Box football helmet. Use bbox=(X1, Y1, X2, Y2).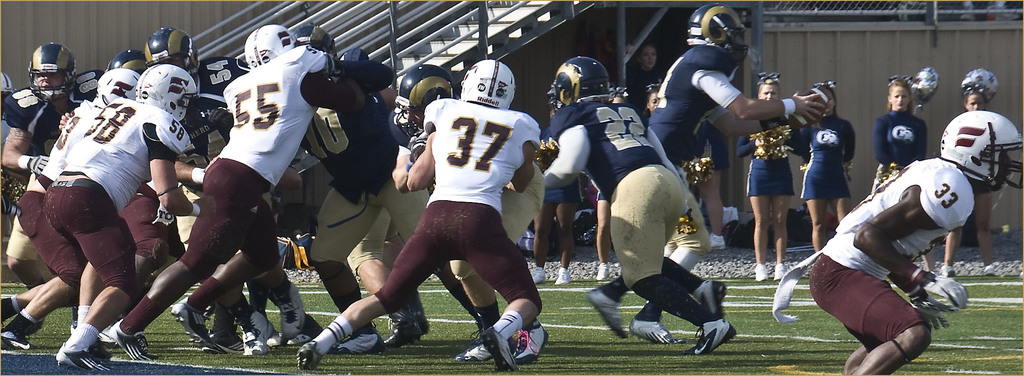
bbox=(910, 60, 939, 104).
